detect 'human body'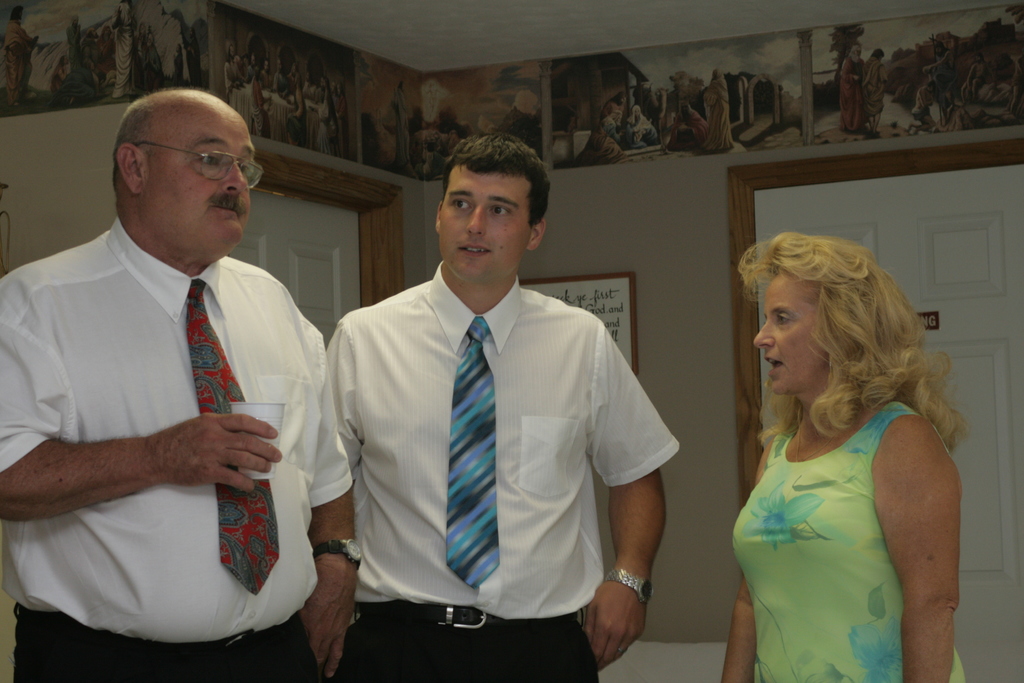
(905, 86, 934, 135)
